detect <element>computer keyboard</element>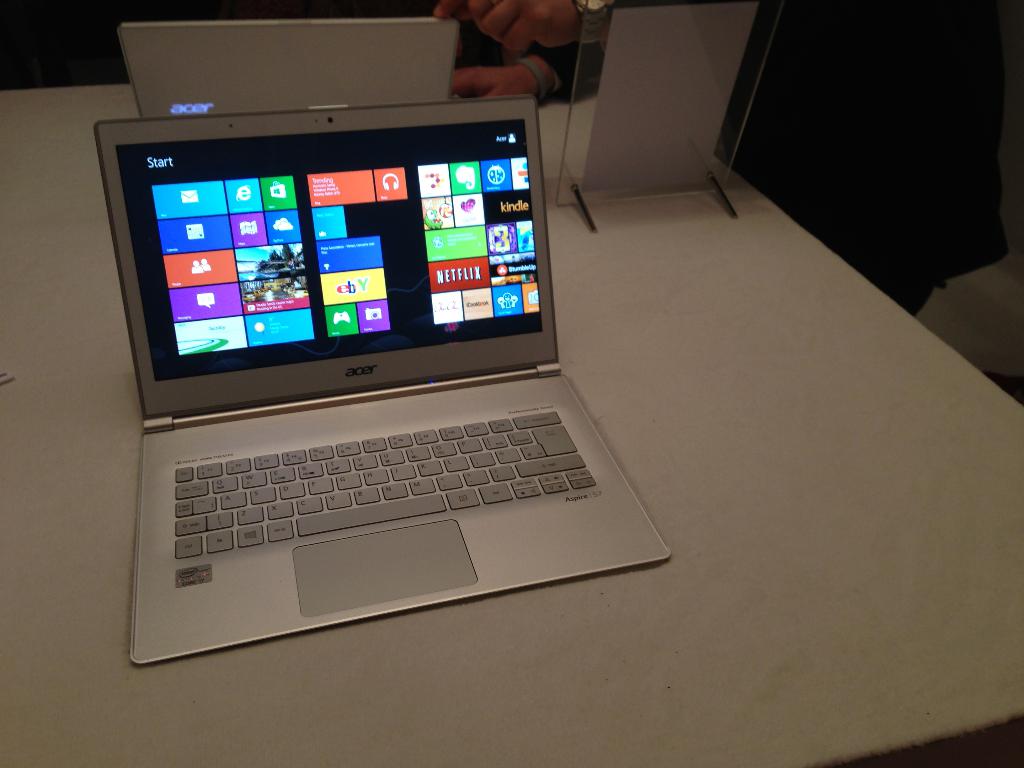
BBox(173, 410, 599, 562)
